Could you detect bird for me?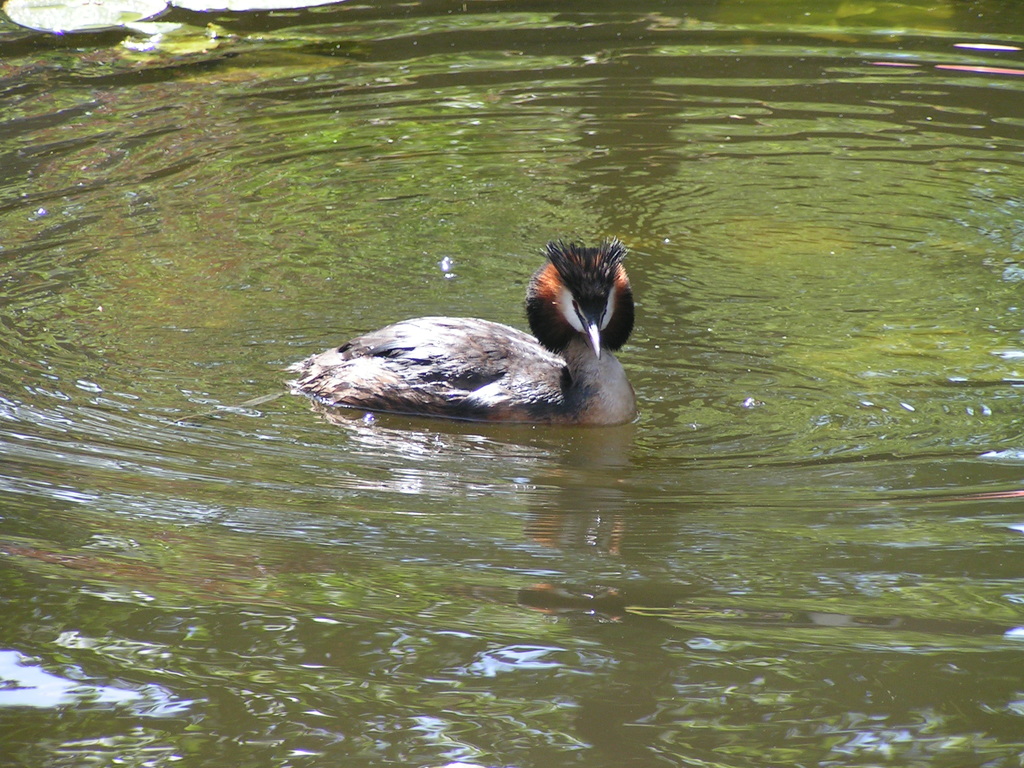
Detection result: region(312, 249, 623, 428).
